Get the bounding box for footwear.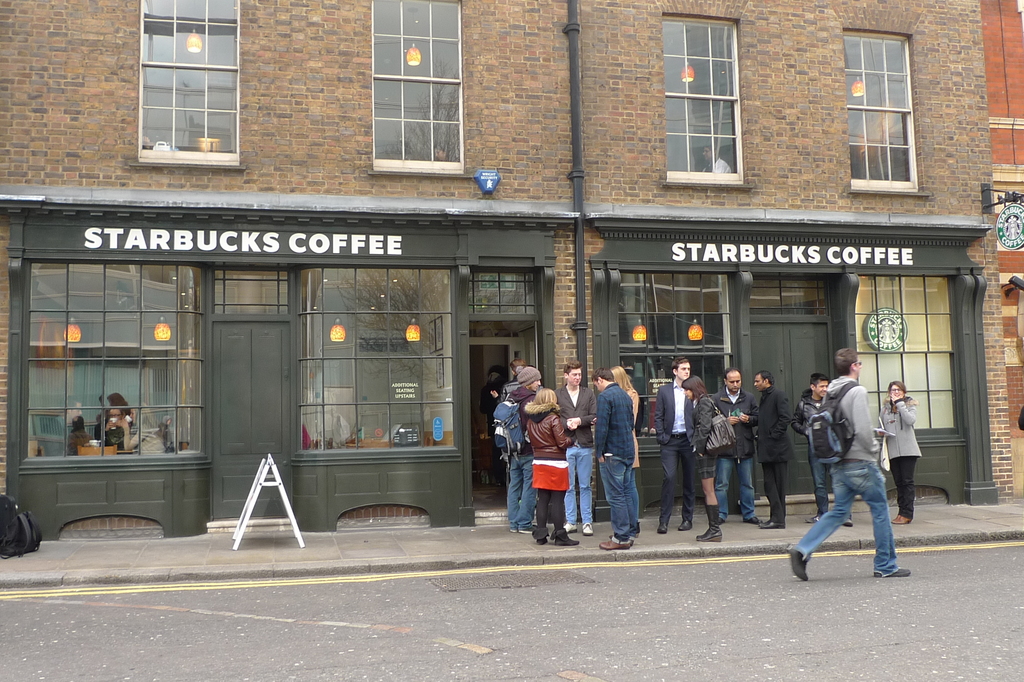
region(805, 512, 826, 523).
